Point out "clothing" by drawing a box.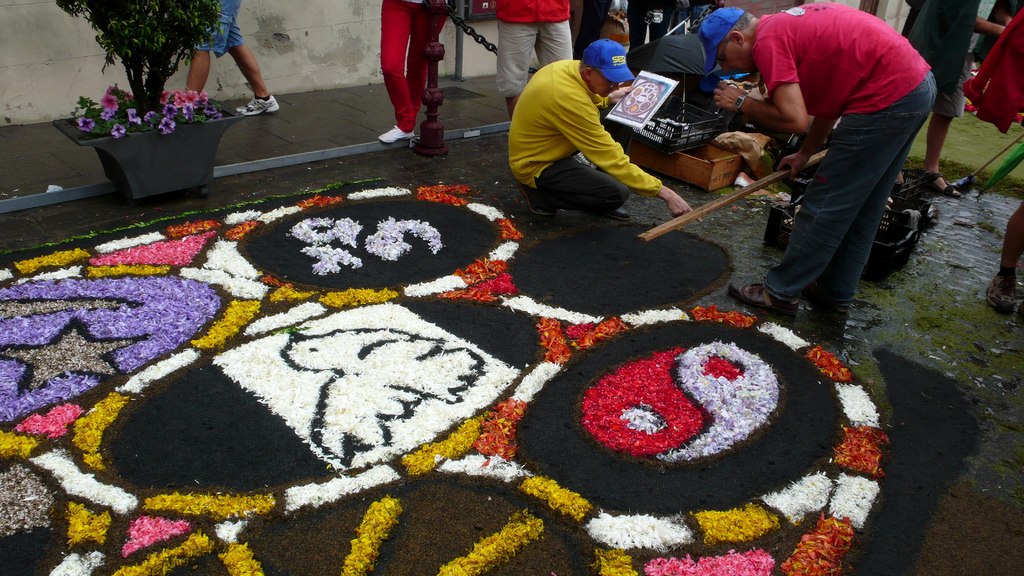
(left=741, top=0, right=941, bottom=319).
